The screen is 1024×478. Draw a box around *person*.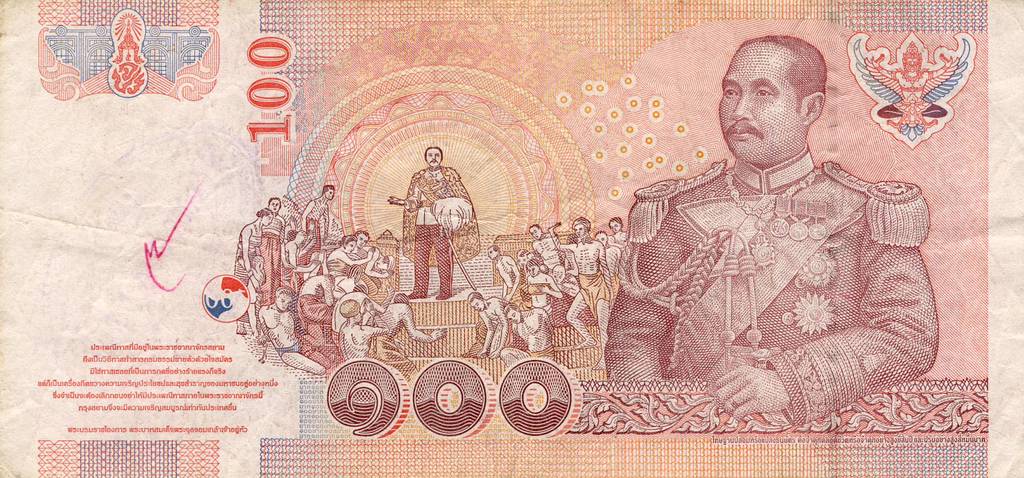
crop(384, 284, 451, 349).
